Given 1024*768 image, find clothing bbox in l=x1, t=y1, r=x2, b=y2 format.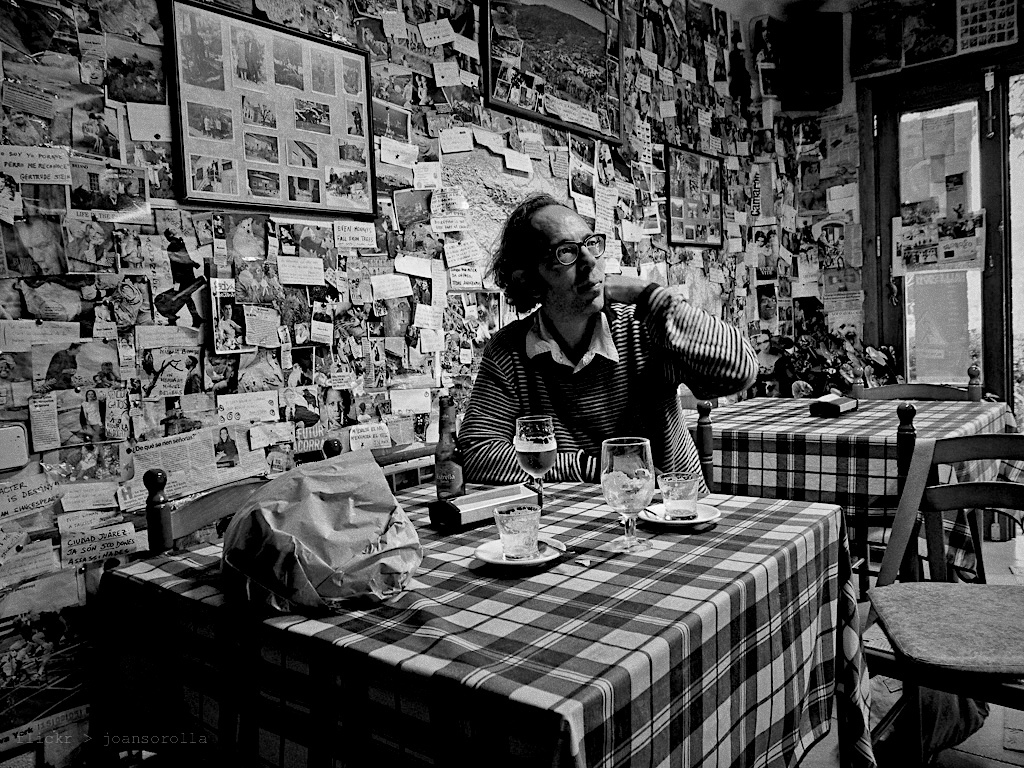
l=218, t=439, r=244, b=461.
